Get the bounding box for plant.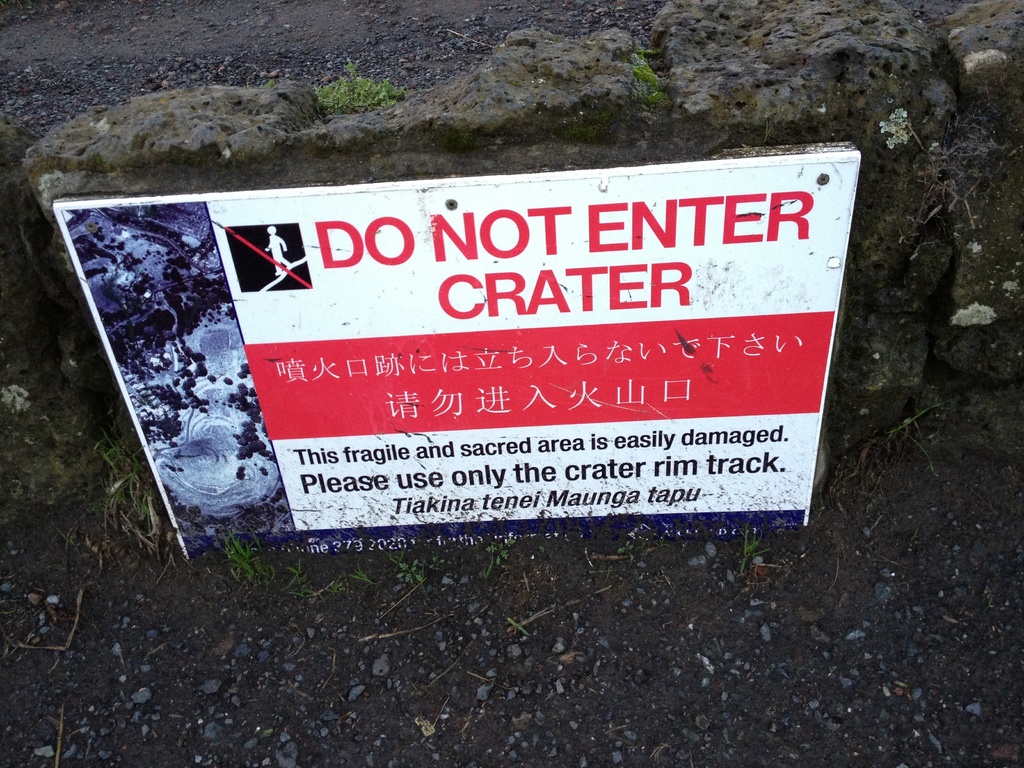
rect(372, 544, 427, 602).
